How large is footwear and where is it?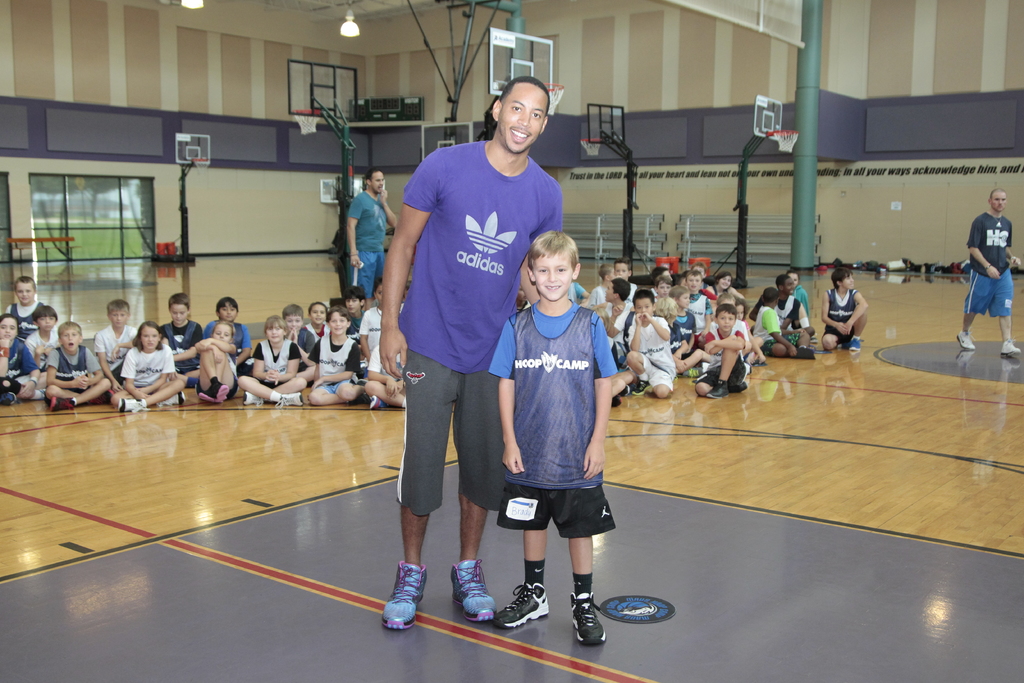
Bounding box: 50:399:74:416.
